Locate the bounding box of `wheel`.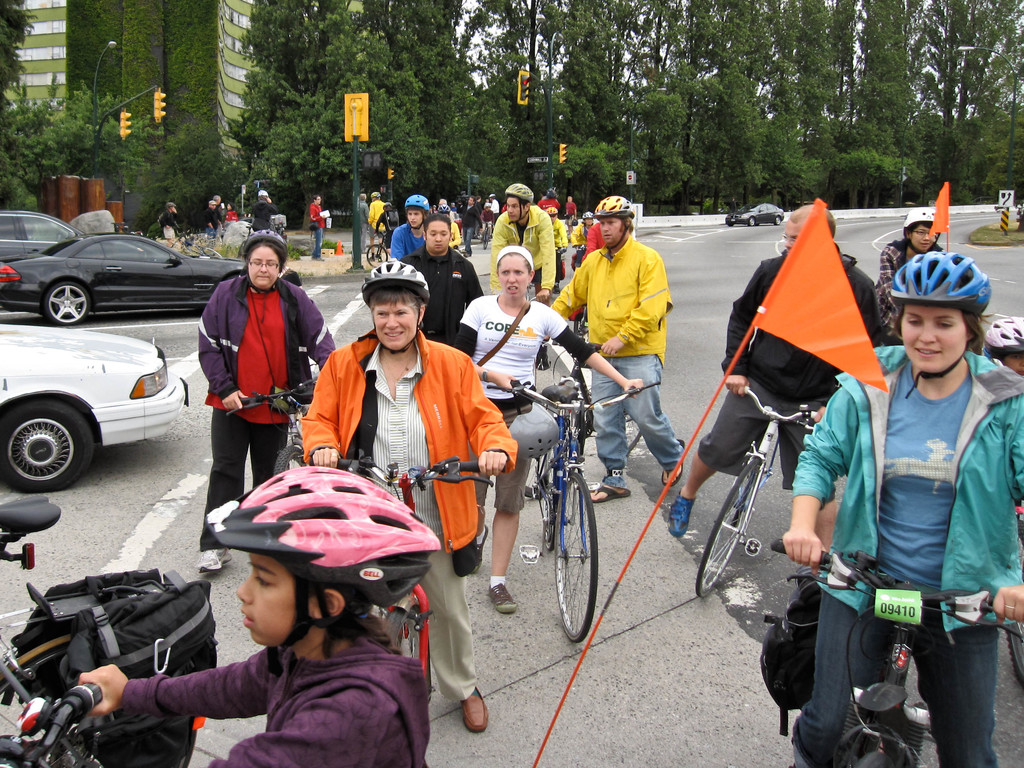
Bounding box: bbox=[1006, 519, 1023, 682].
